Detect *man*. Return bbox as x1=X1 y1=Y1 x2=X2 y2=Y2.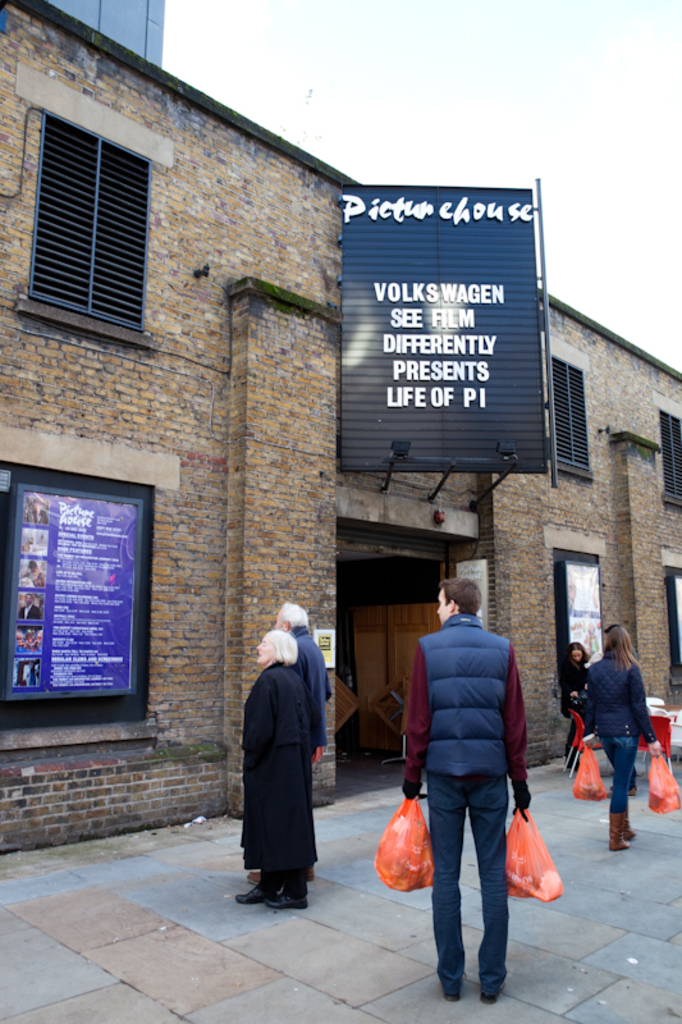
x1=399 y1=575 x2=540 y2=1007.
